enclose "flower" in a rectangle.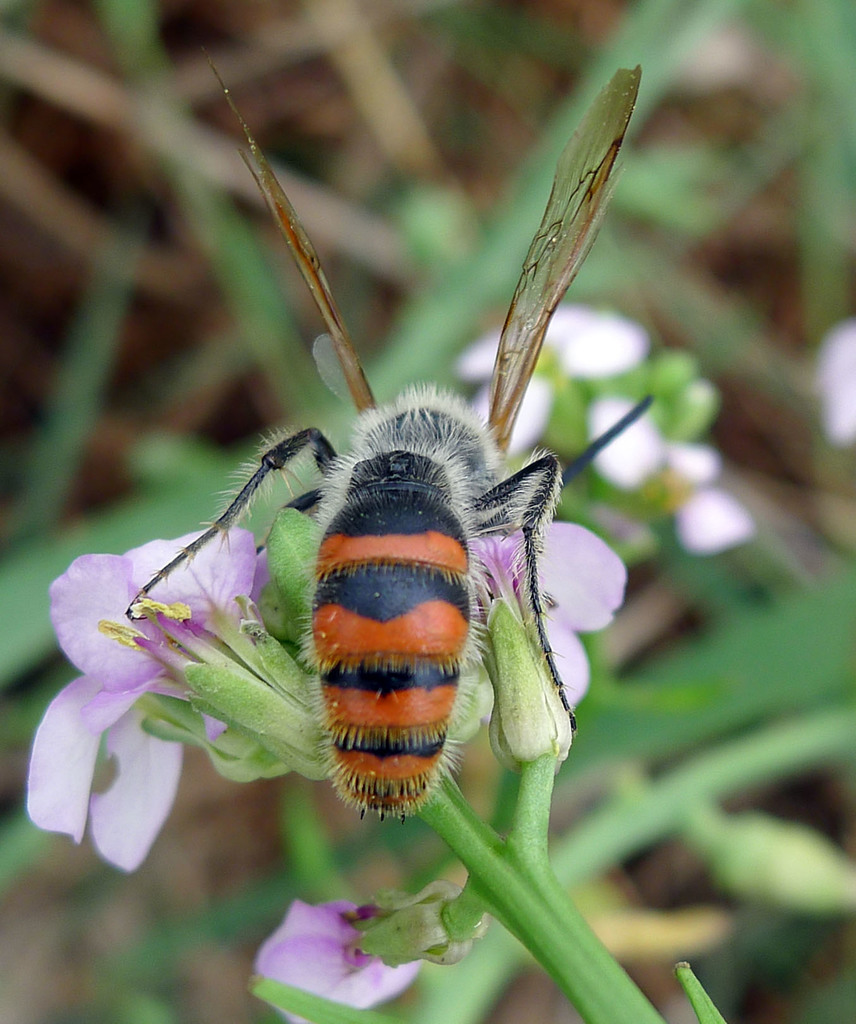
[460,509,637,714].
